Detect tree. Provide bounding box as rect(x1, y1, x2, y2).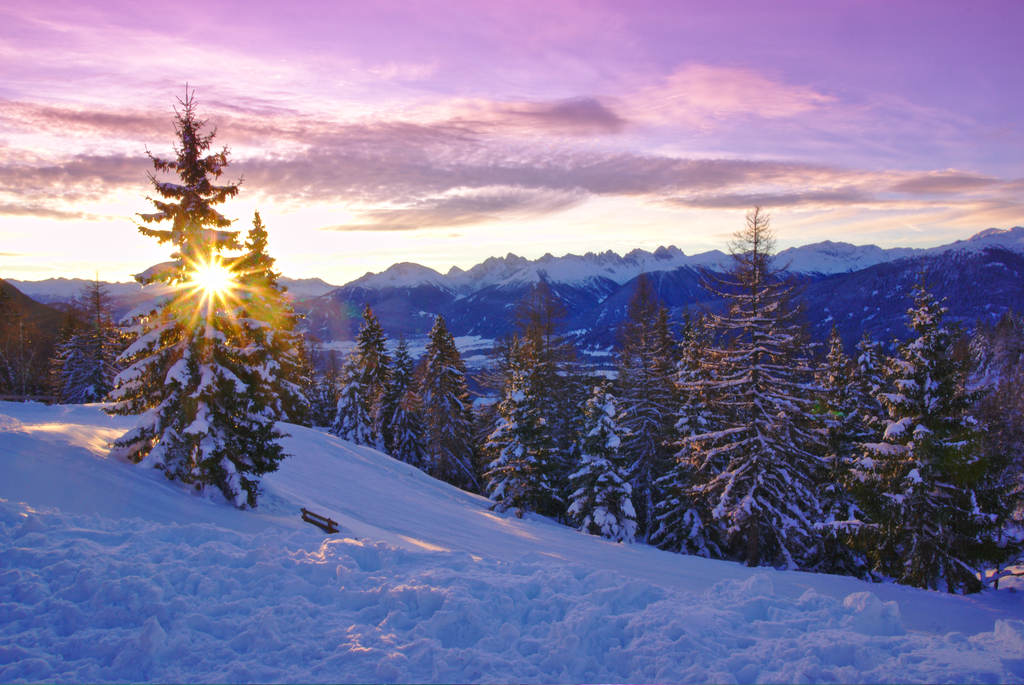
rect(826, 339, 929, 604).
